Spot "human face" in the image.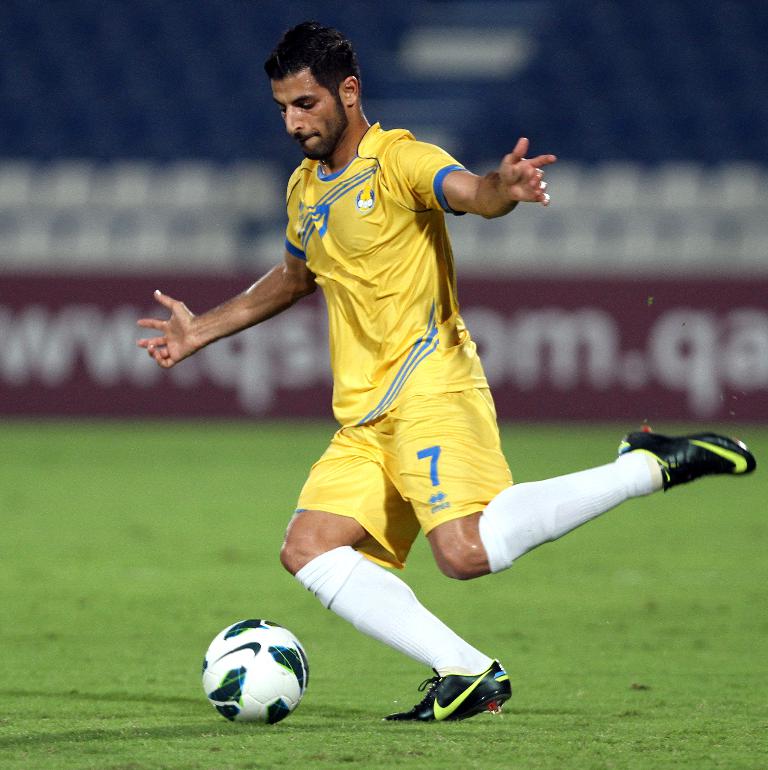
"human face" found at region(271, 77, 345, 159).
